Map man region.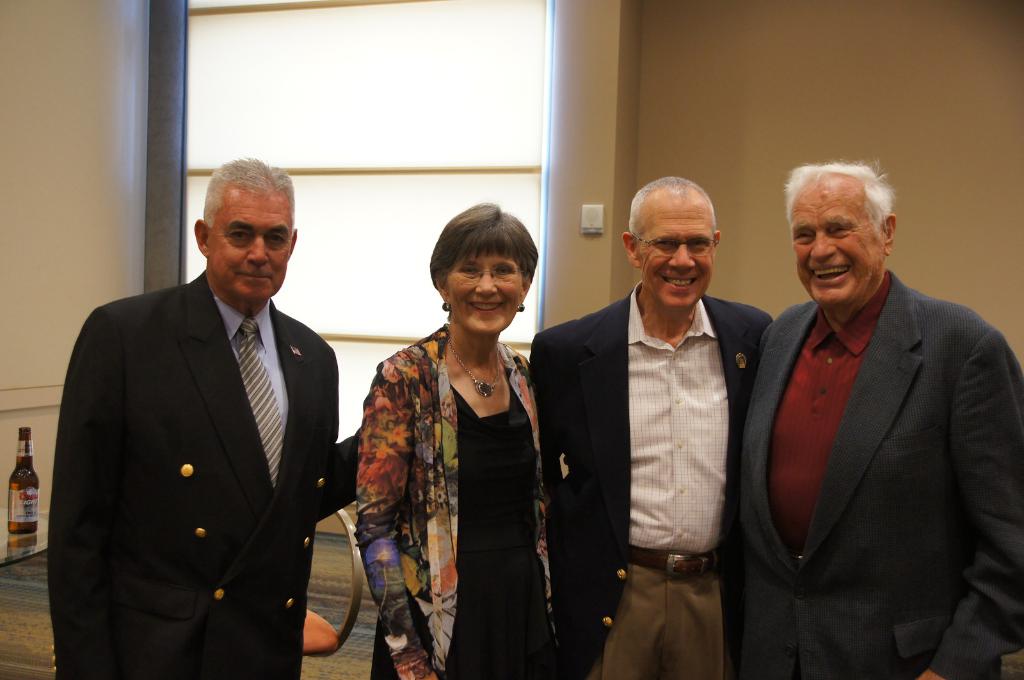
Mapped to [739,145,1009,659].
